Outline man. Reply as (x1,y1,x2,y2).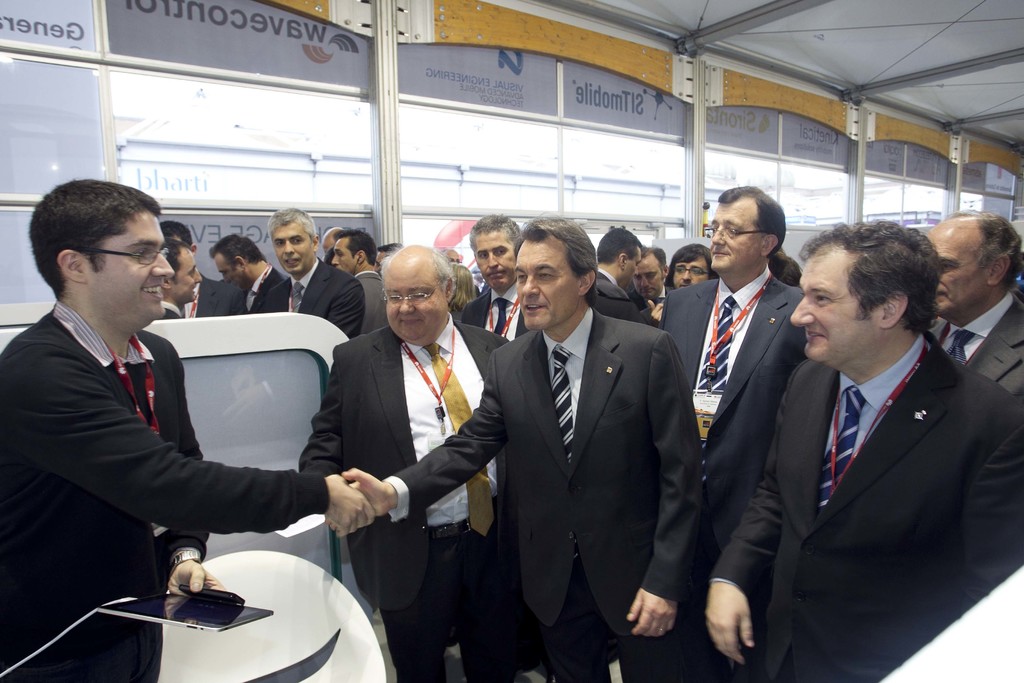
(300,244,509,682).
